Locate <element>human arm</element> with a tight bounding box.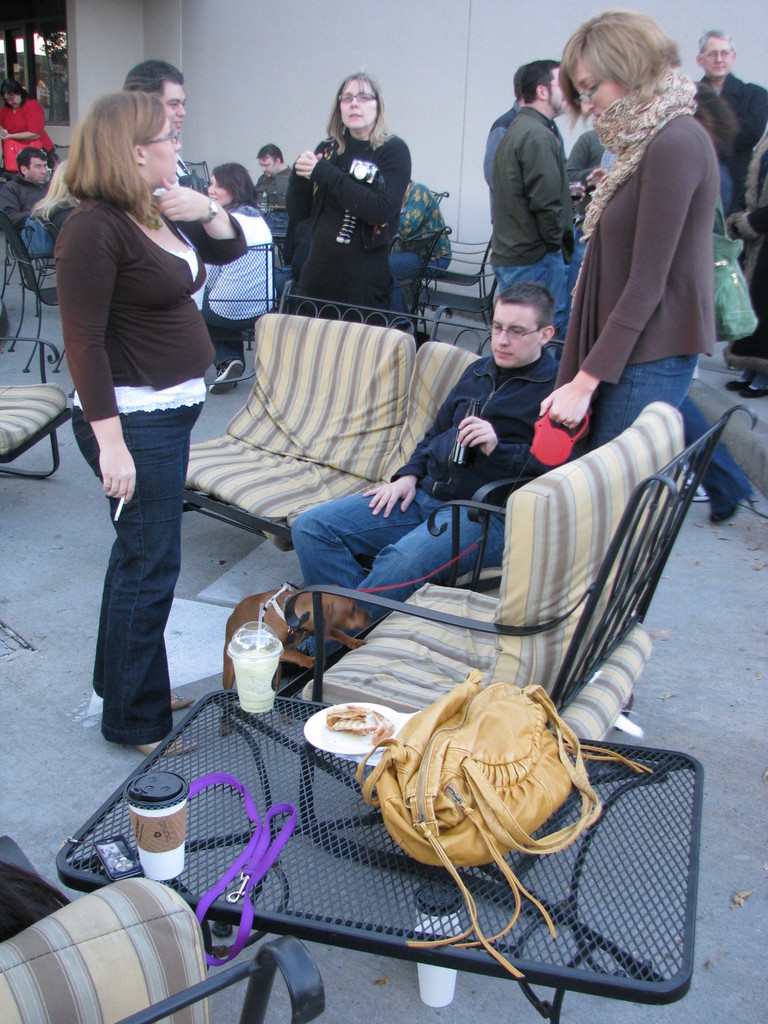
x1=520, y1=139, x2=563, y2=244.
